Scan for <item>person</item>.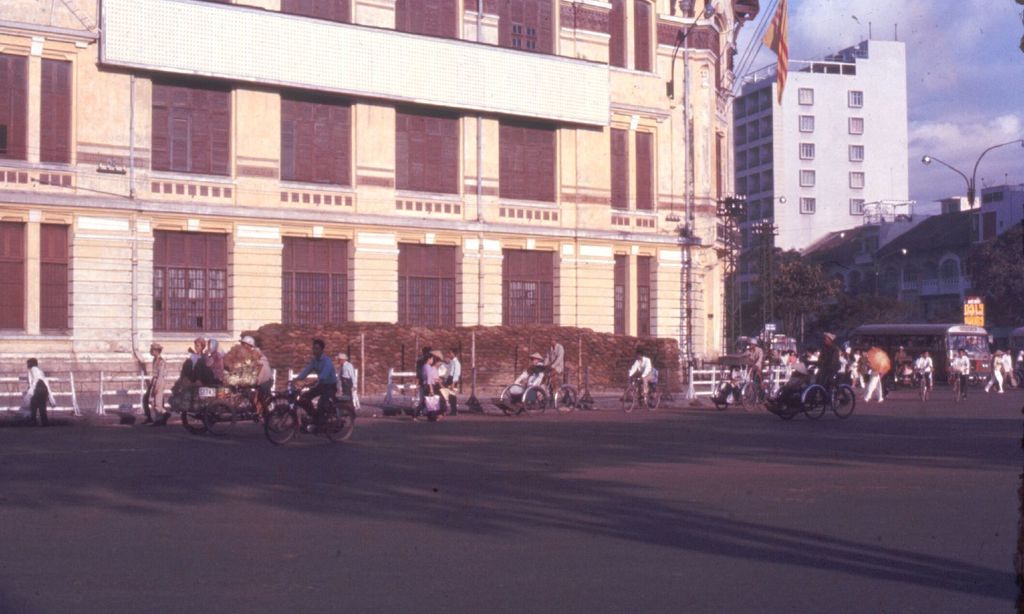
Scan result: bbox(193, 340, 227, 385).
